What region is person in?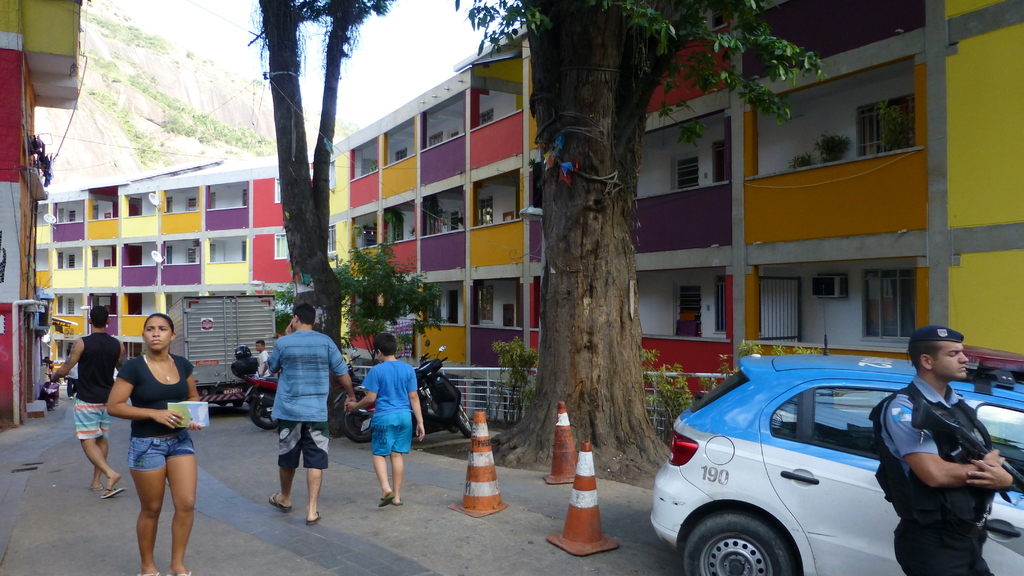
box(347, 332, 426, 511).
